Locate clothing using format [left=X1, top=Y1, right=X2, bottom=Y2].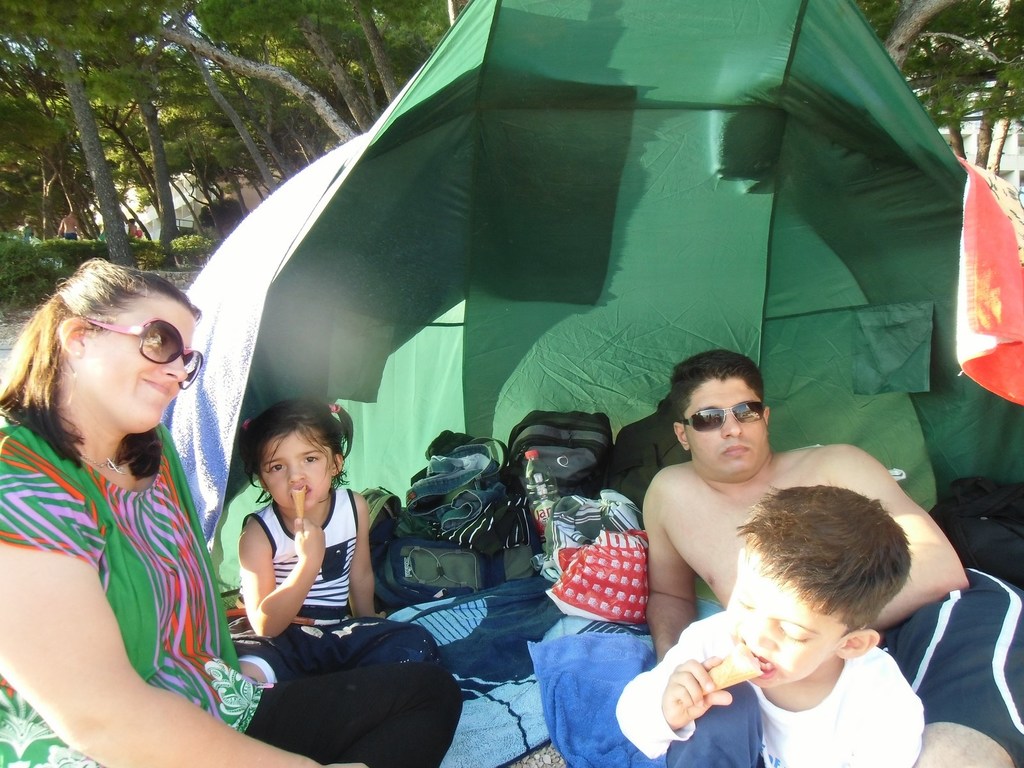
[left=240, top=484, right=422, bottom=692].
